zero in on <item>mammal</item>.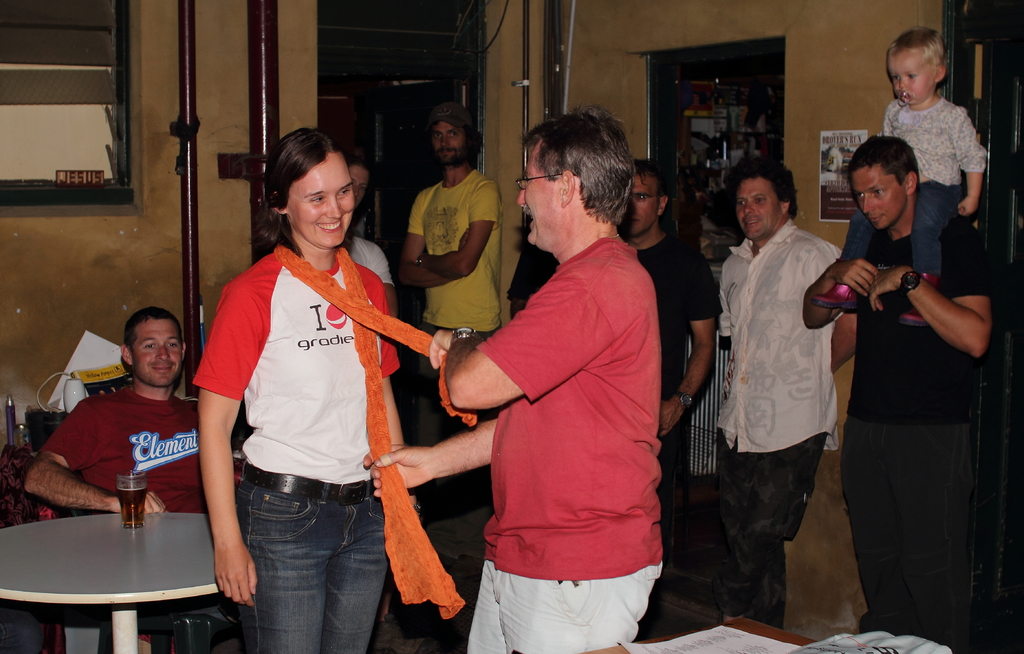
Zeroed in: Rect(505, 231, 561, 327).
